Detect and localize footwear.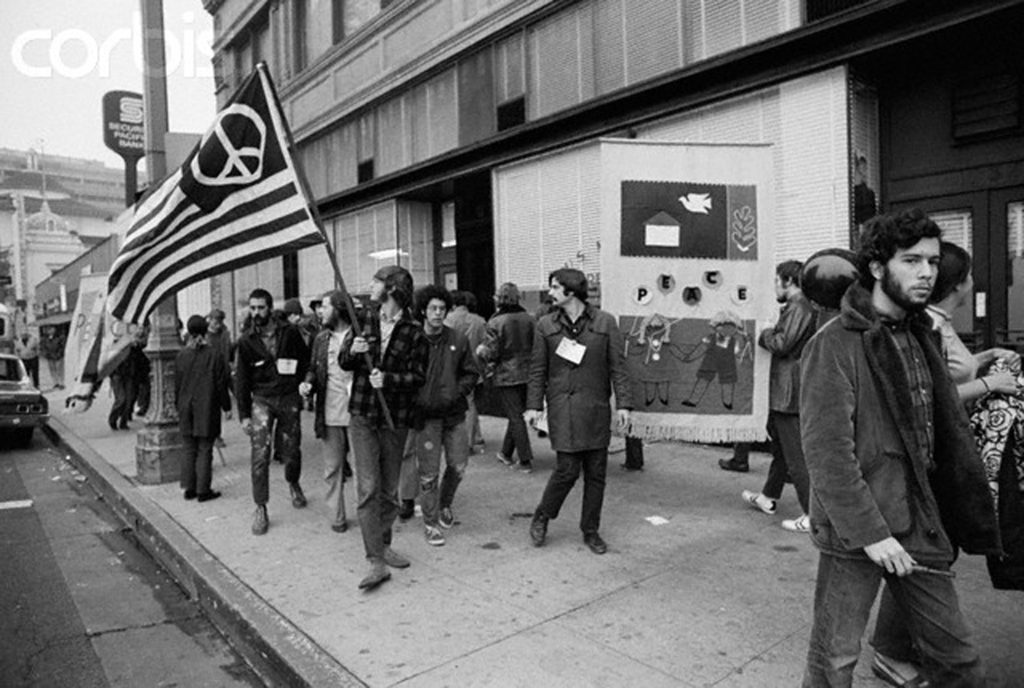
Localized at 494:450:512:464.
